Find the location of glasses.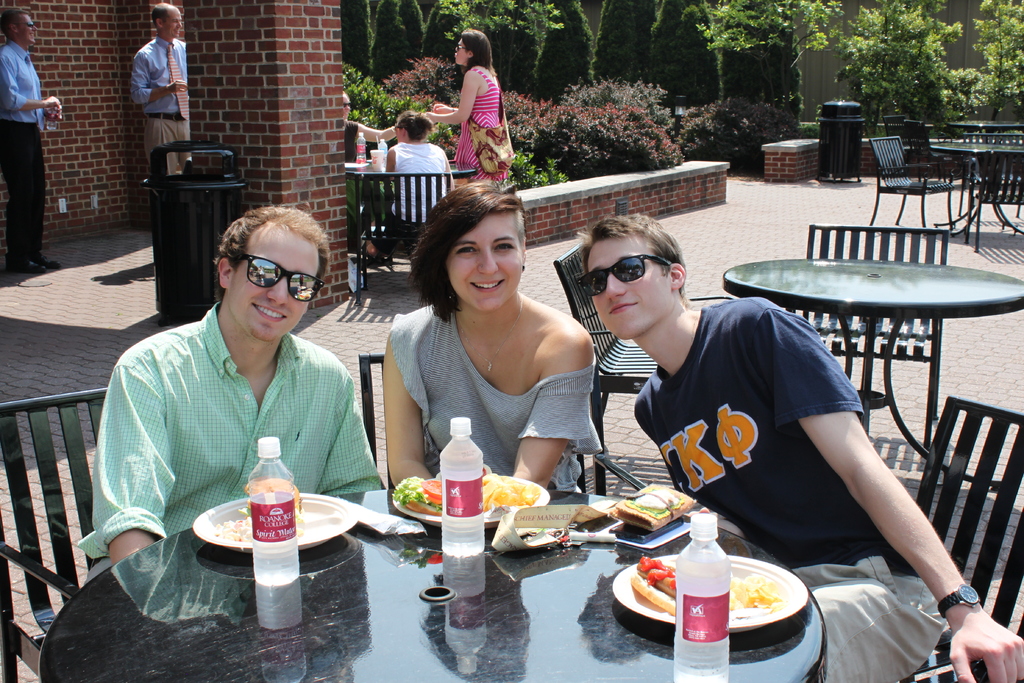
Location: detection(577, 251, 676, 303).
